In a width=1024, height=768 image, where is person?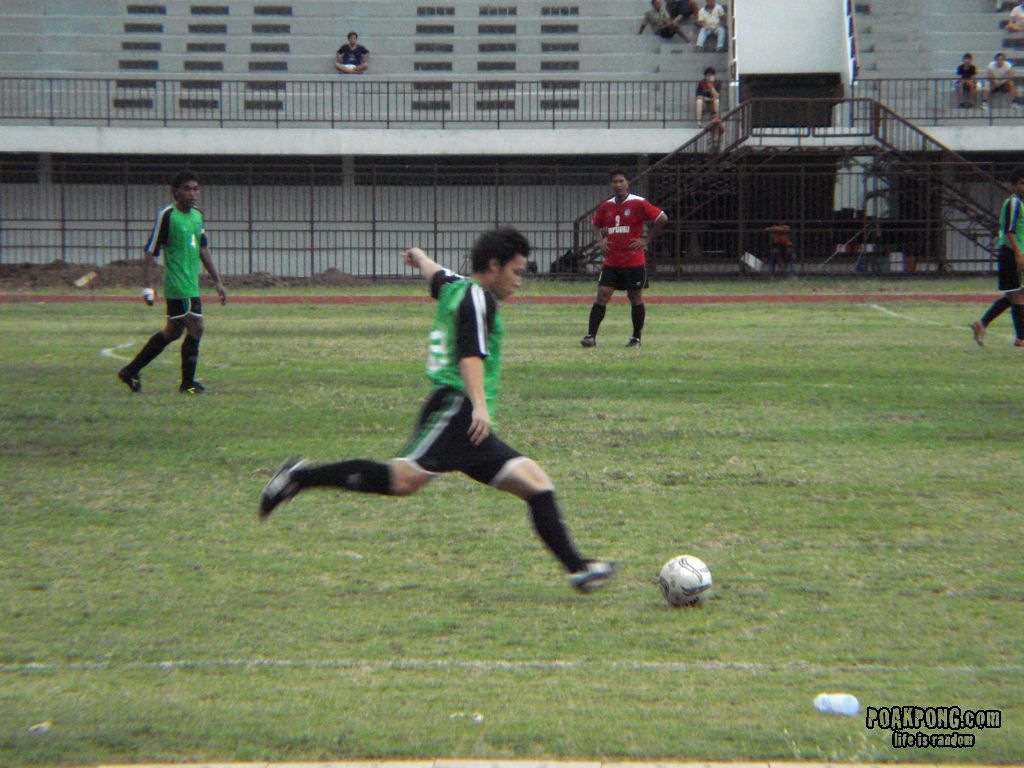
<bbox>585, 172, 665, 364</bbox>.
